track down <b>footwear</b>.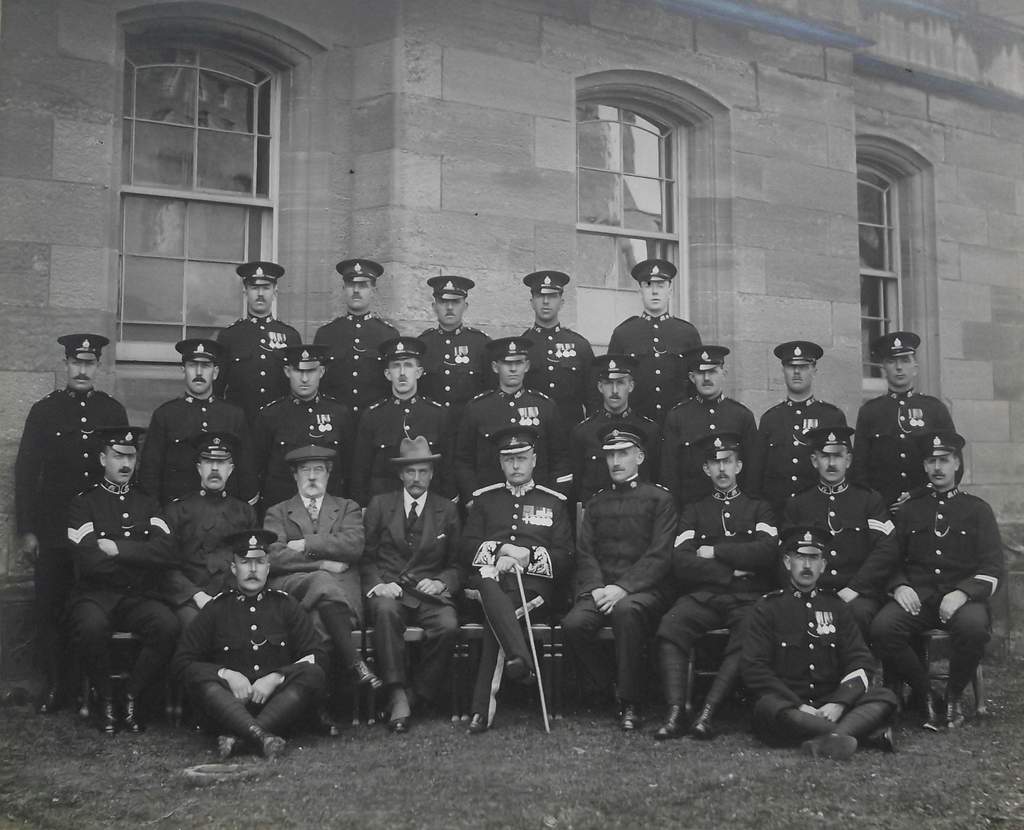
Tracked to locate(121, 694, 144, 731).
